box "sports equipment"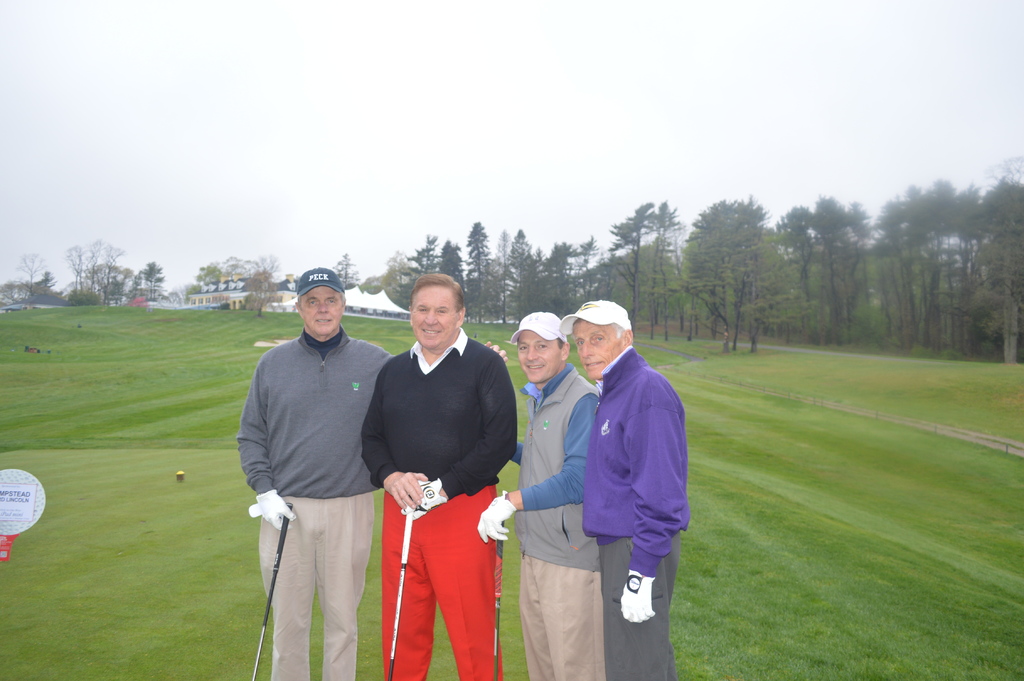
crop(491, 525, 507, 680)
